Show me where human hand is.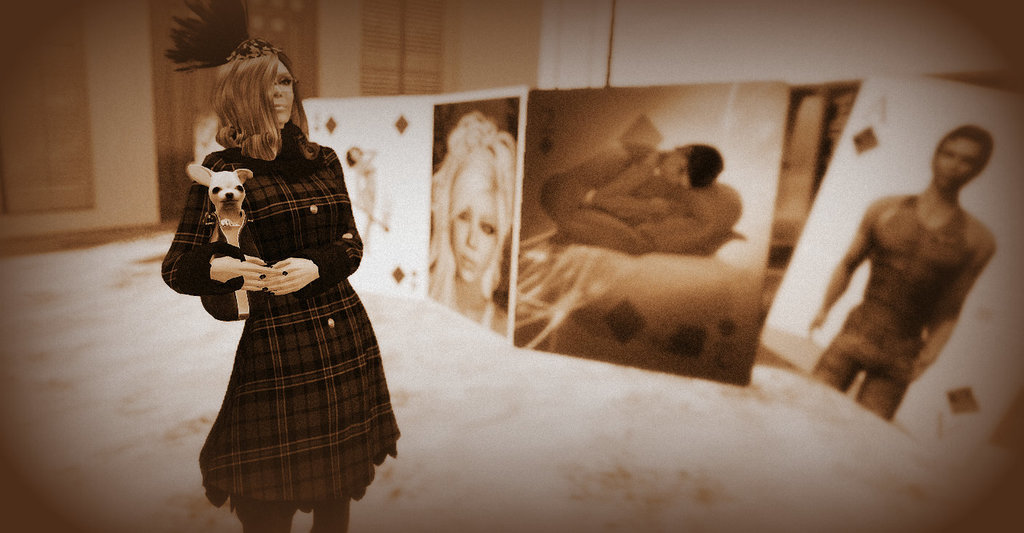
human hand is at crop(262, 258, 318, 297).
